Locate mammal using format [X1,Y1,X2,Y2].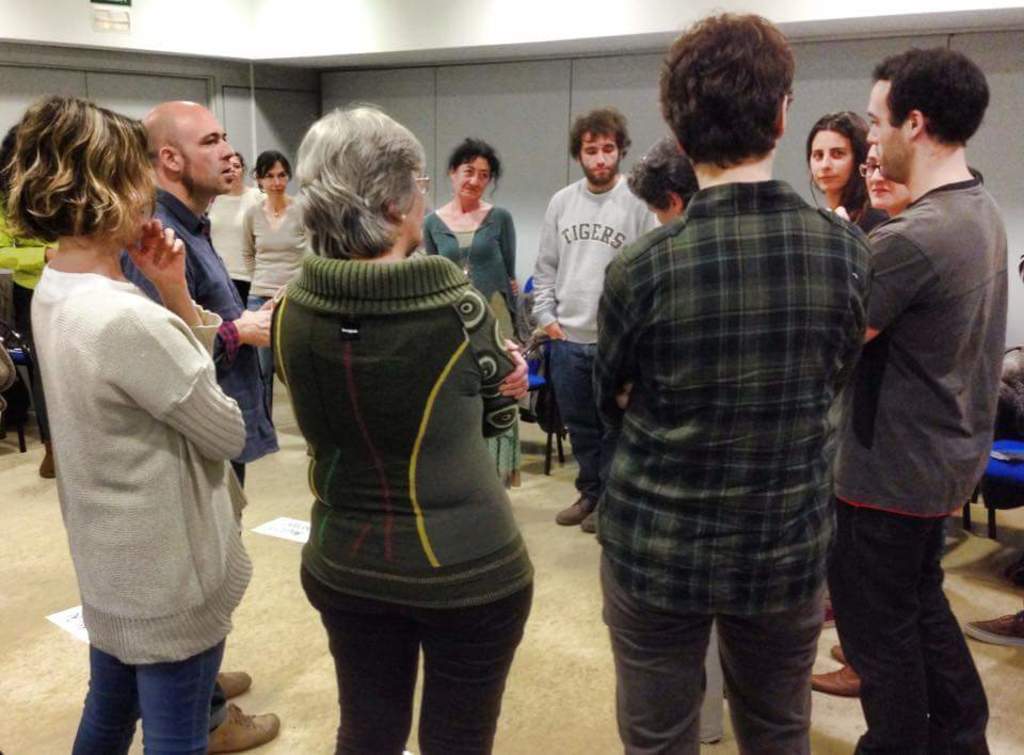
[247,148,317,391].
